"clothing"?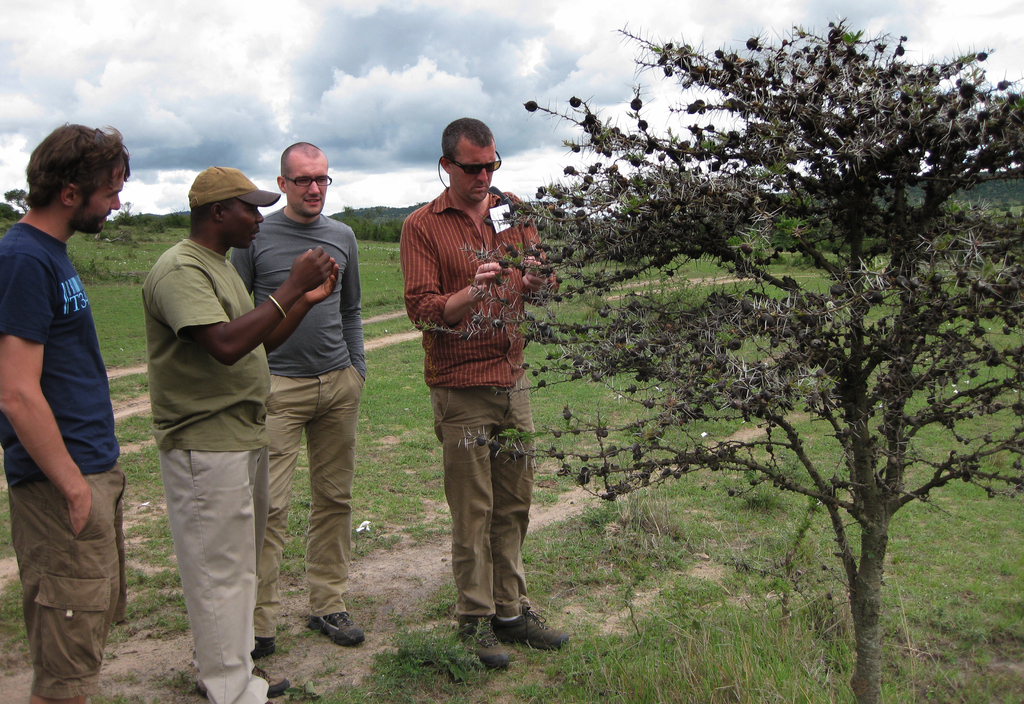
409 140 553 622
